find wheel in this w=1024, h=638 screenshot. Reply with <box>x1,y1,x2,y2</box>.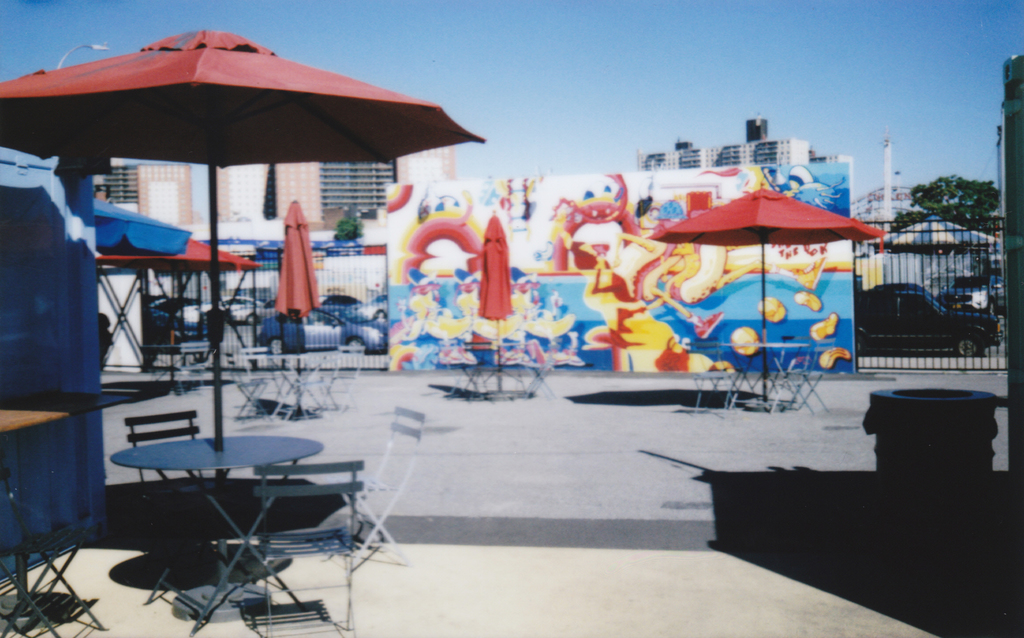
<box>269,338,284,356</box>.
